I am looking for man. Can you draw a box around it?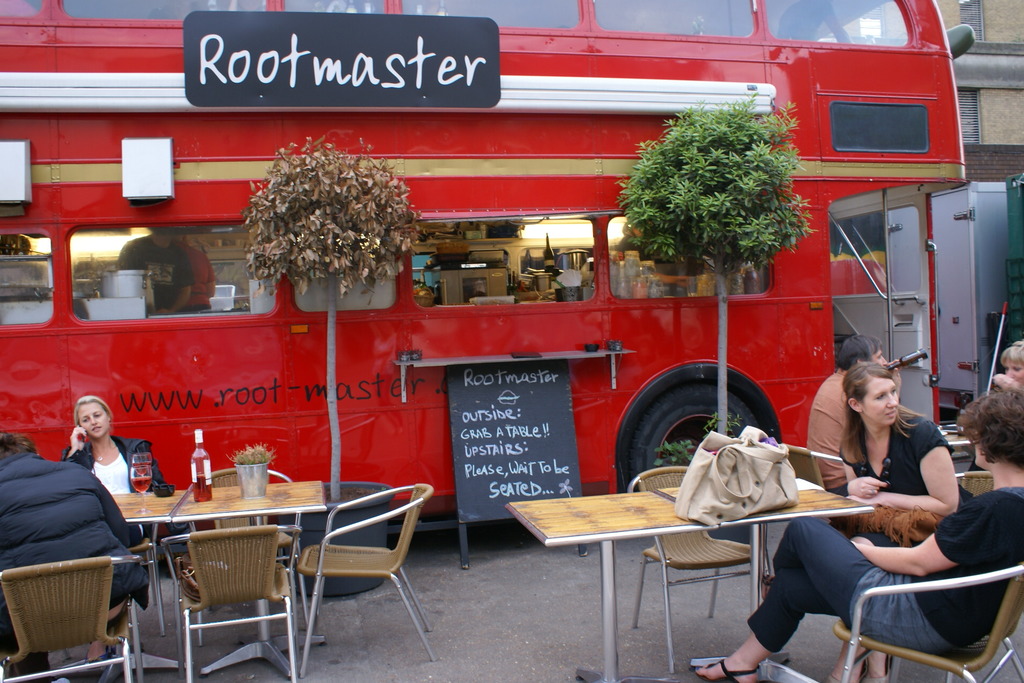
Sure, the bounding box is x1=114 y1=228 x2=190 y2=315.
